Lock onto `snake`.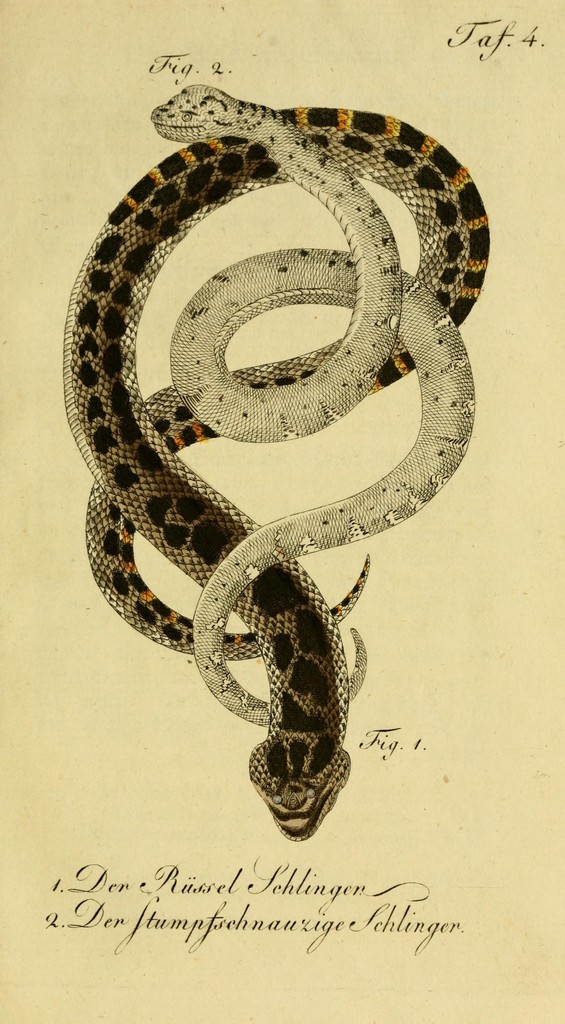
Locked: (x1=149, y1=87, x2=479, y2=725).
